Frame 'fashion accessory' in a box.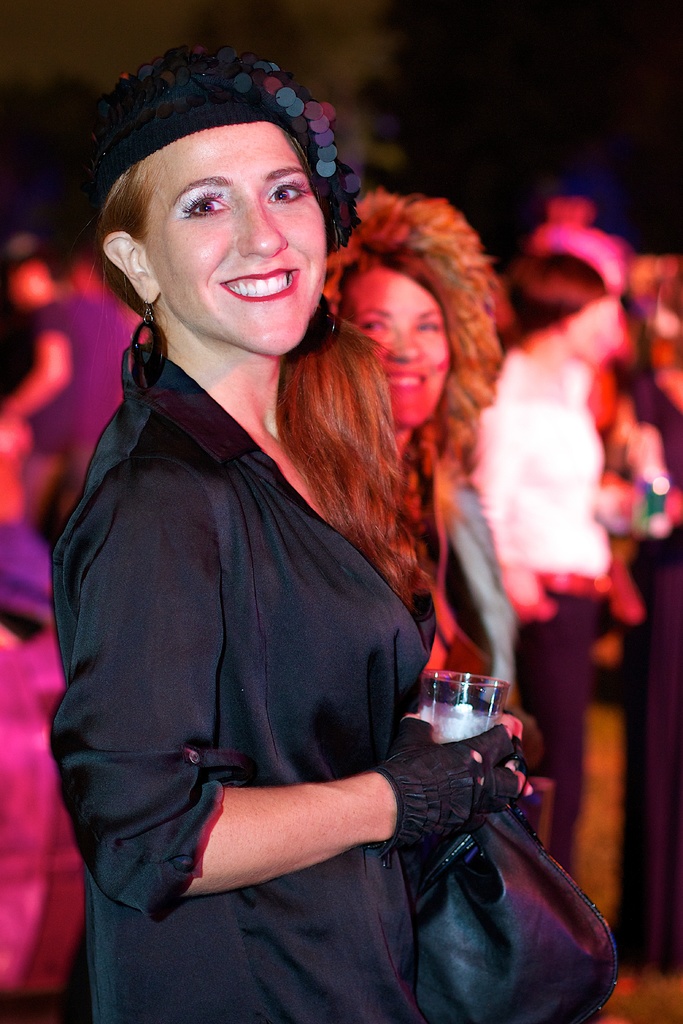
<bbox>104, 50, 332, 176</bbox>.
